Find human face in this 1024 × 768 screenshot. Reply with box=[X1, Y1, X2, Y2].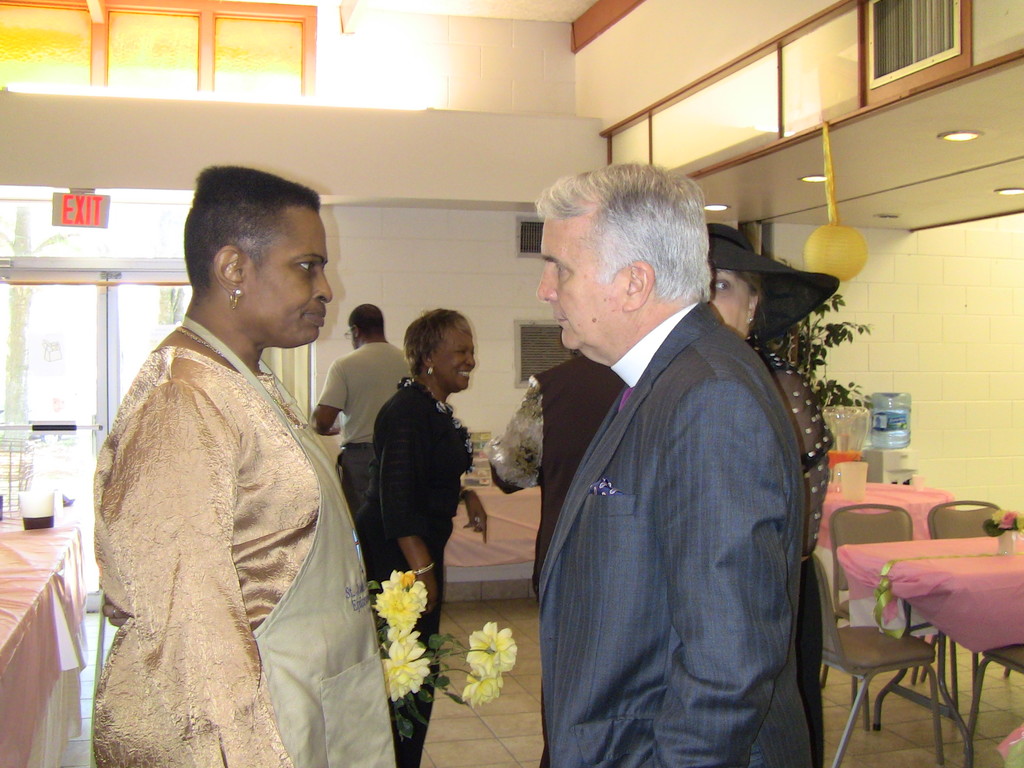
box=[536, 186, 630, 355].
